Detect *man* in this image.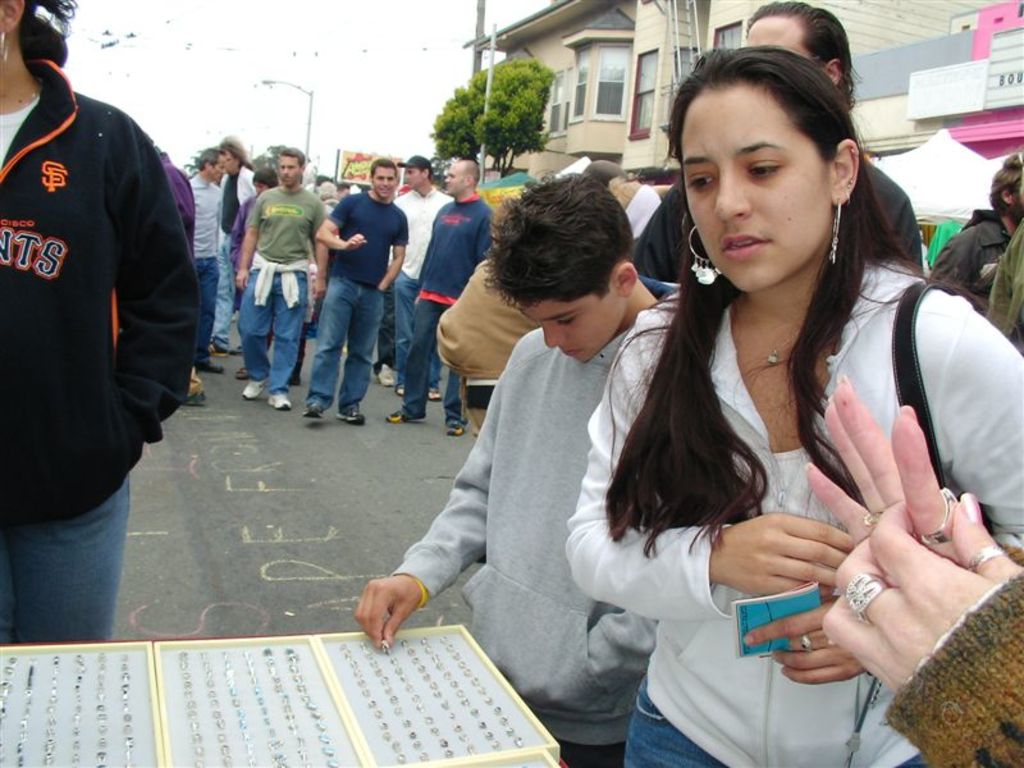
Detection: (x1=929, y1=152, x2=1023, y2=308).
